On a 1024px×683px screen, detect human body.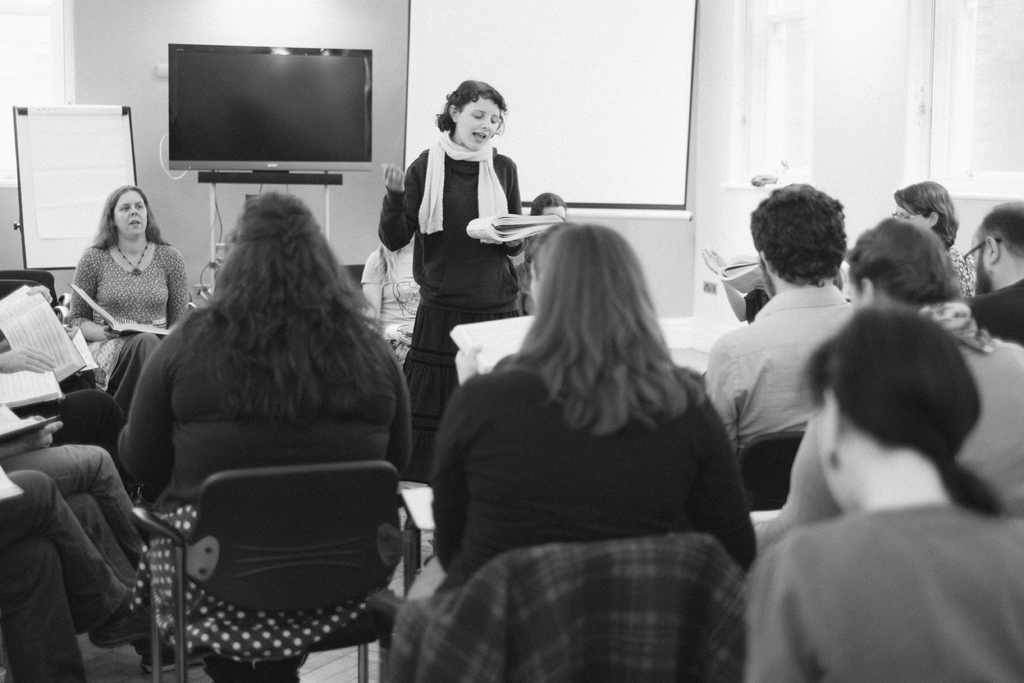
box=[383, 86, 530, 483].
